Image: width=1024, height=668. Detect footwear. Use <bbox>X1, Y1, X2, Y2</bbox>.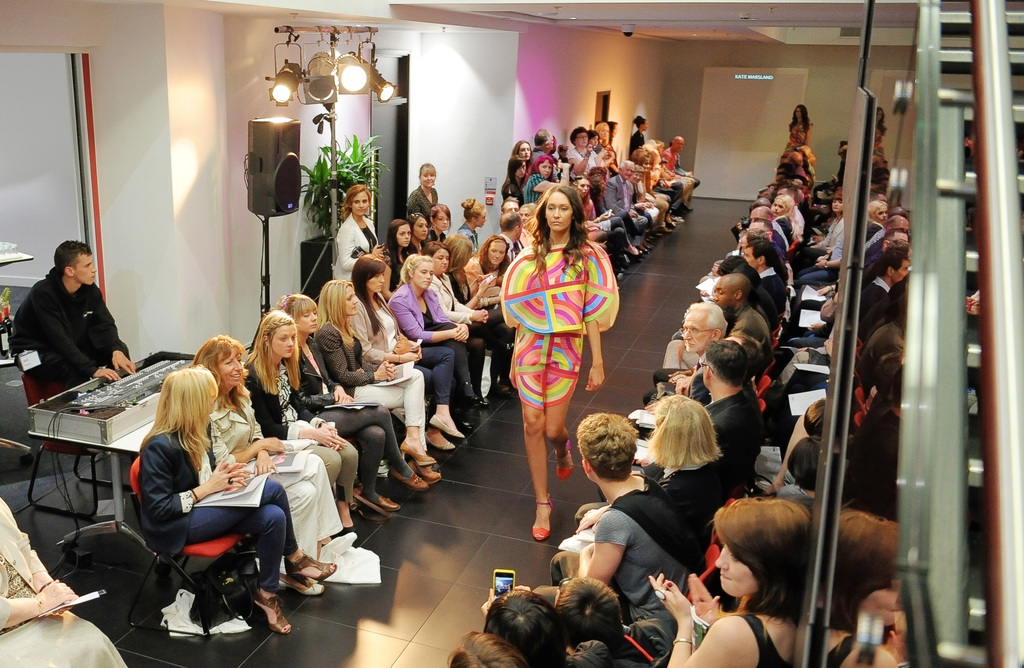
<bbox>360, 494, 402, 518</bbox>.
